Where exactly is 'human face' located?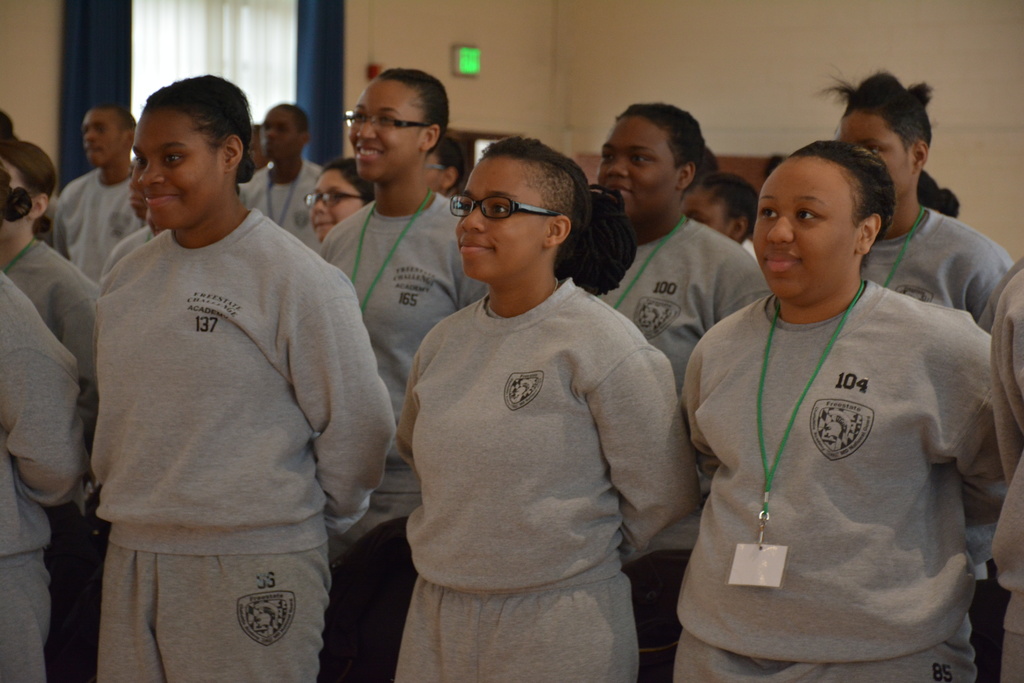
Its bounding box is bbox=(257, 111, 298, 161).
